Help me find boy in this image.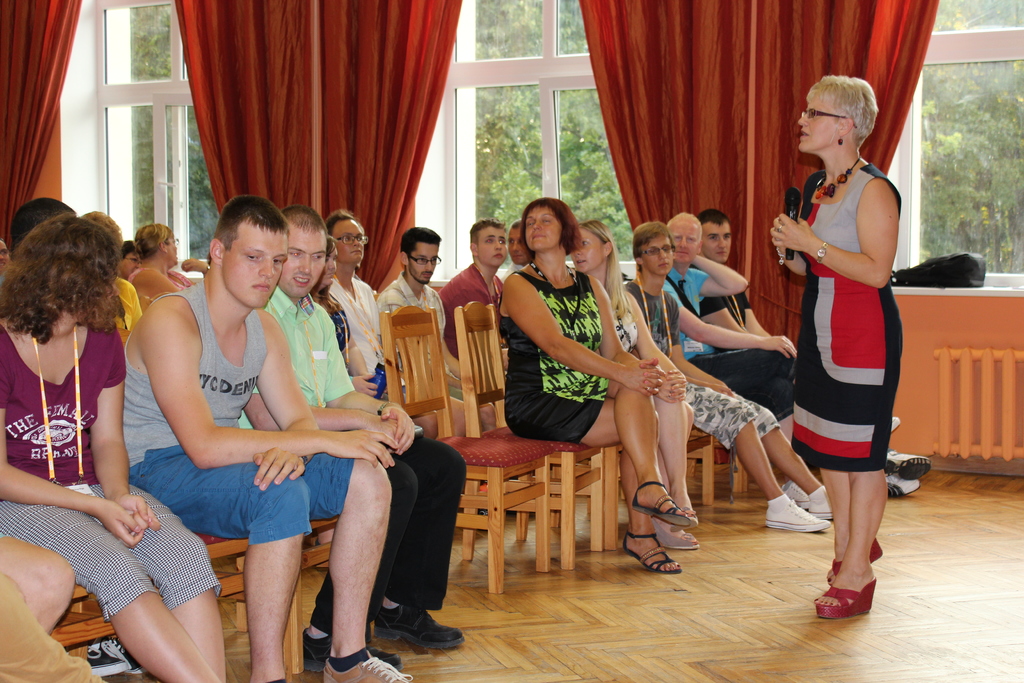
Found it: detection(493, 217, 536, 283).
